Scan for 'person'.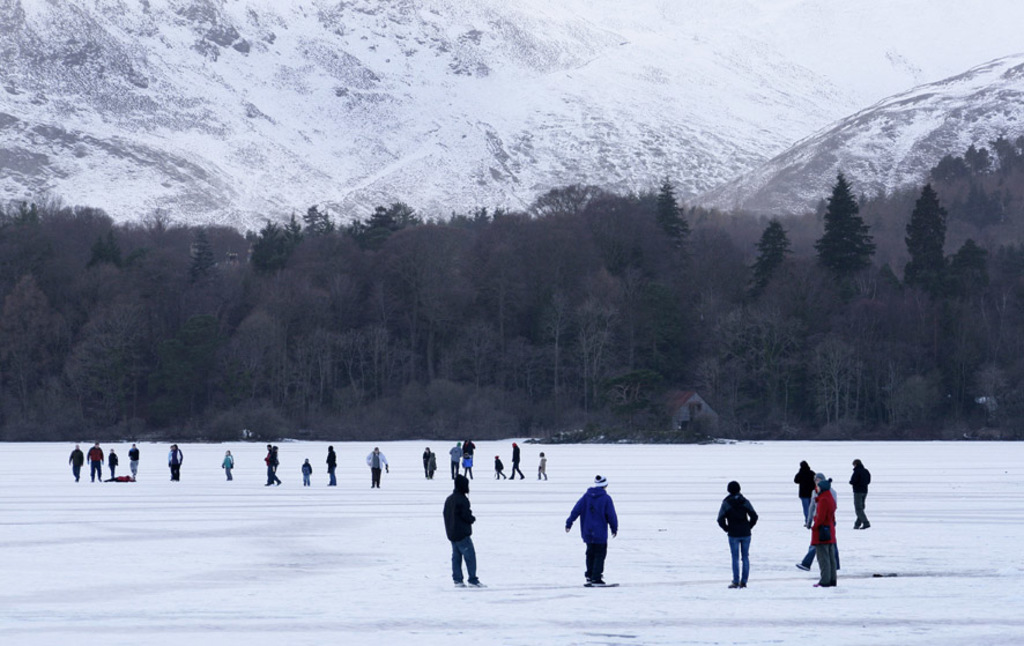
Scan result: (540, 447, 549, 480).
